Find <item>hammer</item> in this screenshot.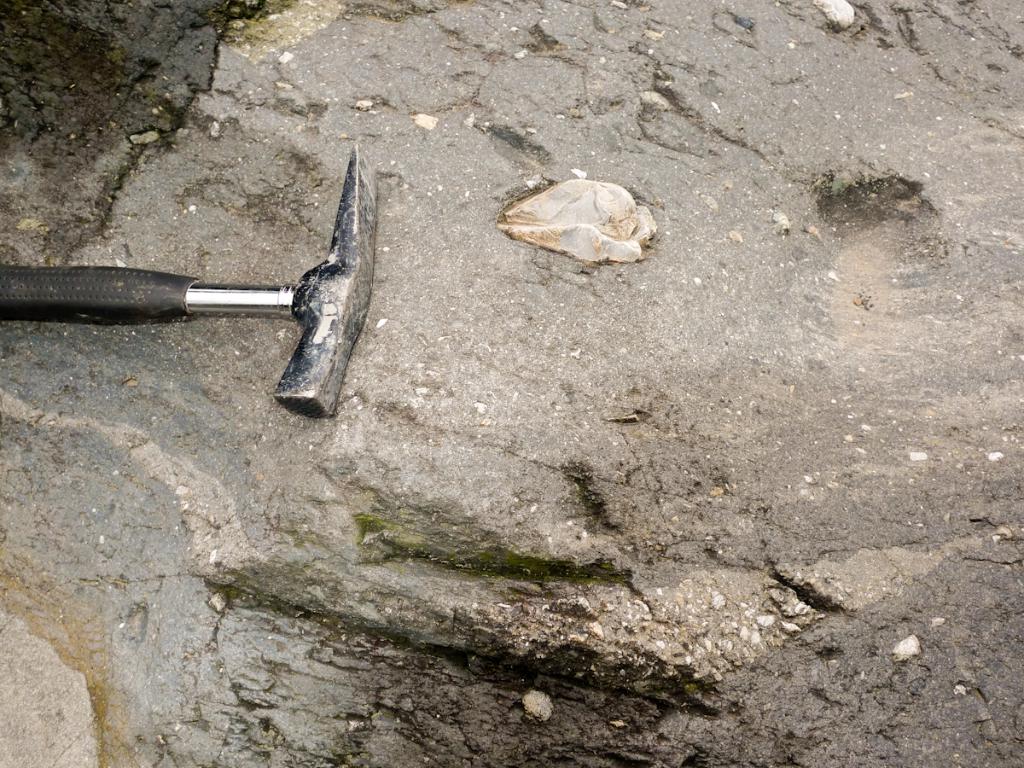
The bounding box for <item>hammer</item> is select_region(0, 143, 374, 422).
